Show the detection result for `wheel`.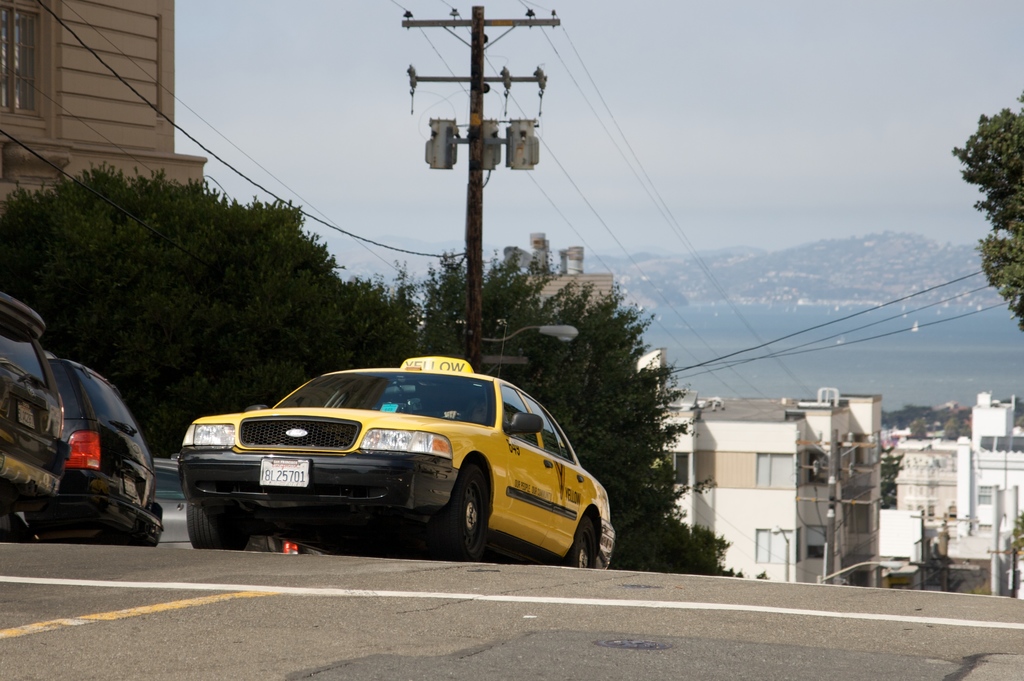
(436,476,494,563).
